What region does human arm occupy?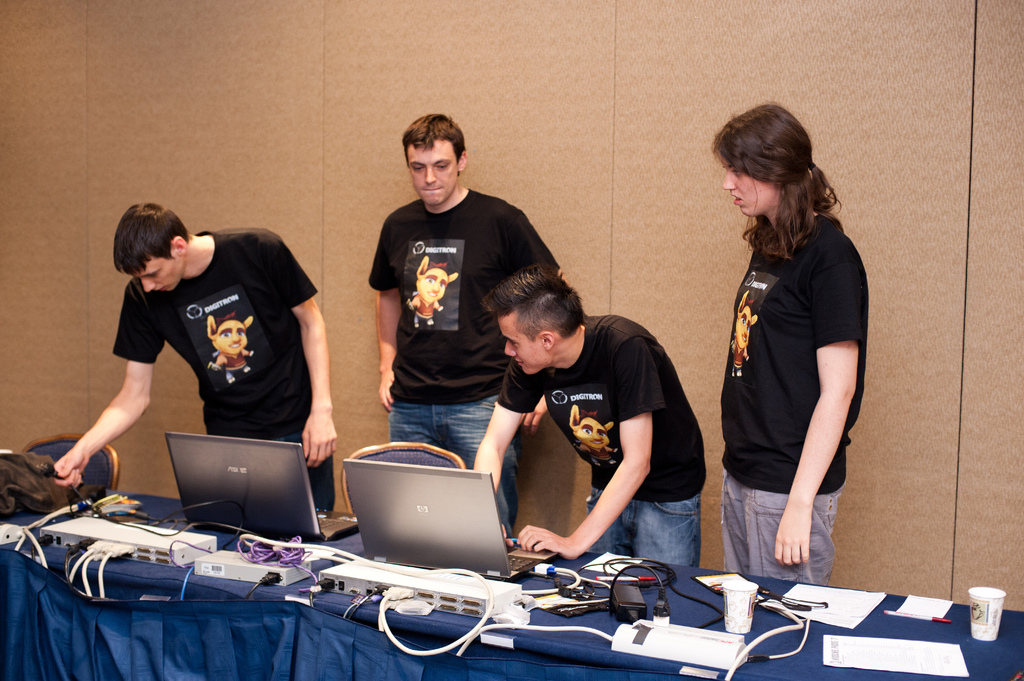
crop(57, 310, 172, 497).
